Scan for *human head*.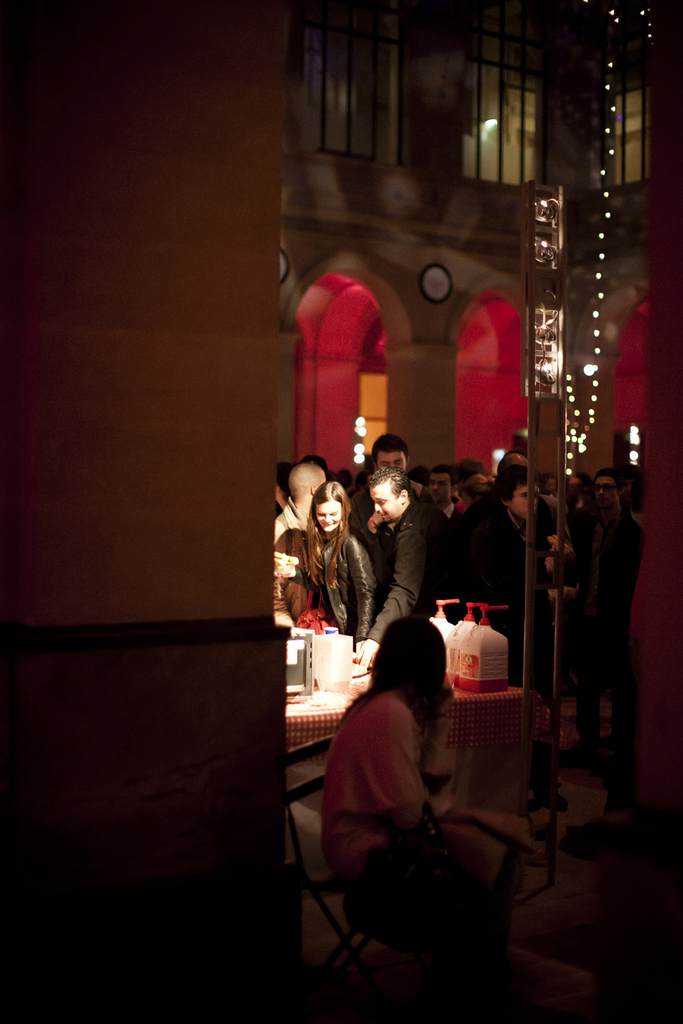
Scan result: locate(313, 483, 355, 534).
